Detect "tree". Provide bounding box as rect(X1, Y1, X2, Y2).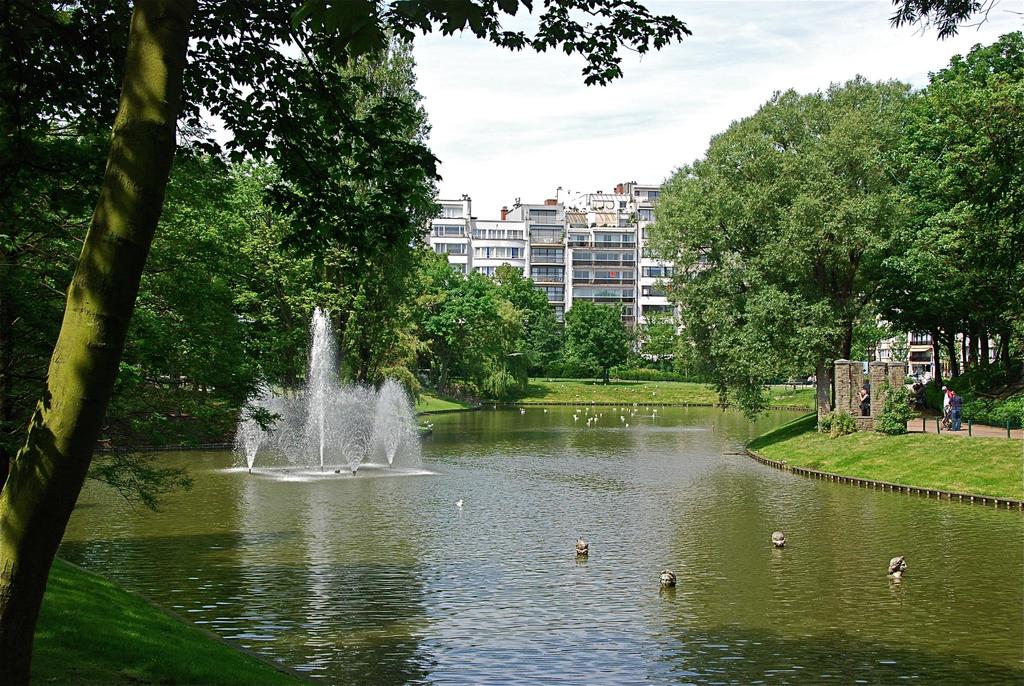
rect(0, 0, 694, 683).
